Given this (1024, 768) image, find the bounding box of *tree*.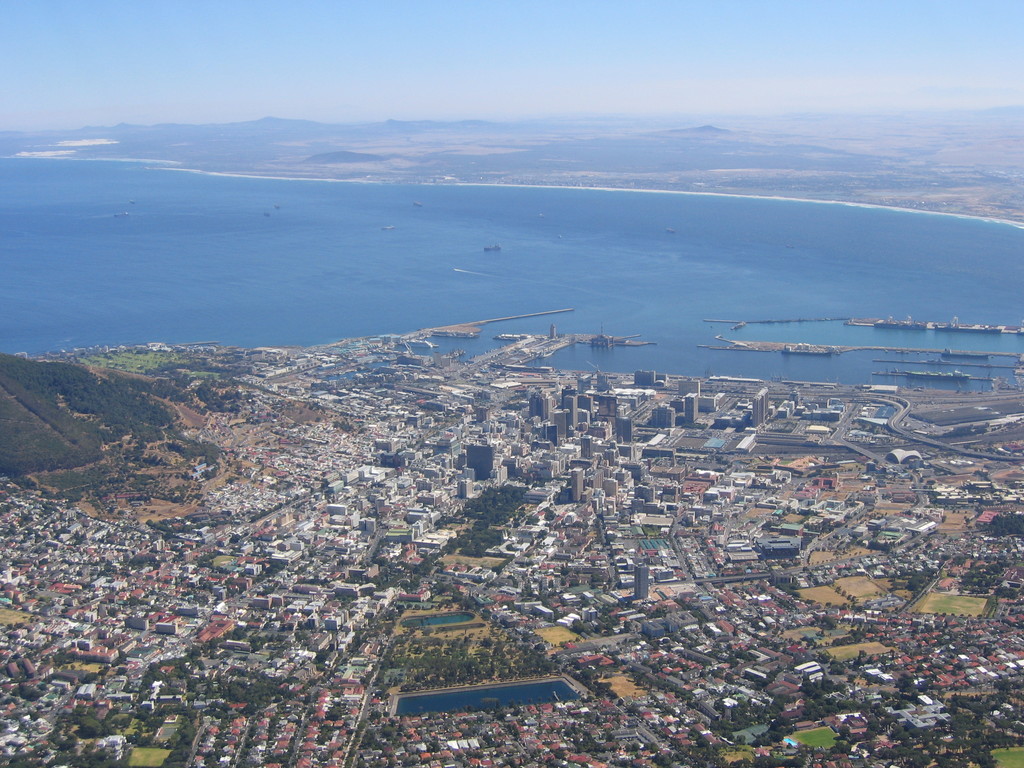
x1=72 y1=531 x2=88 y2=545.
